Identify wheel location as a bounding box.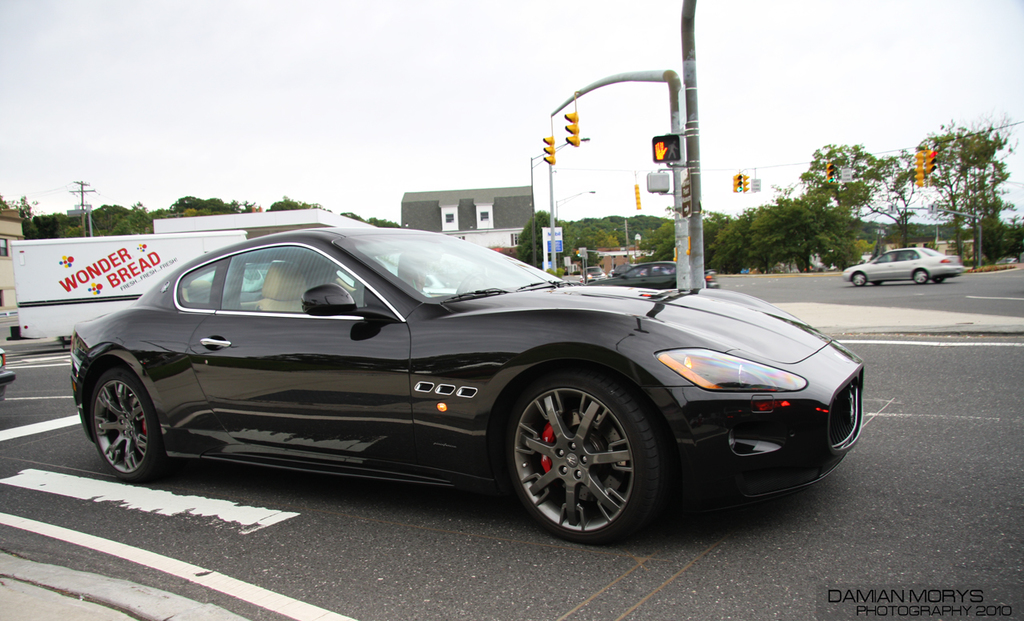
932/277/946/284.
